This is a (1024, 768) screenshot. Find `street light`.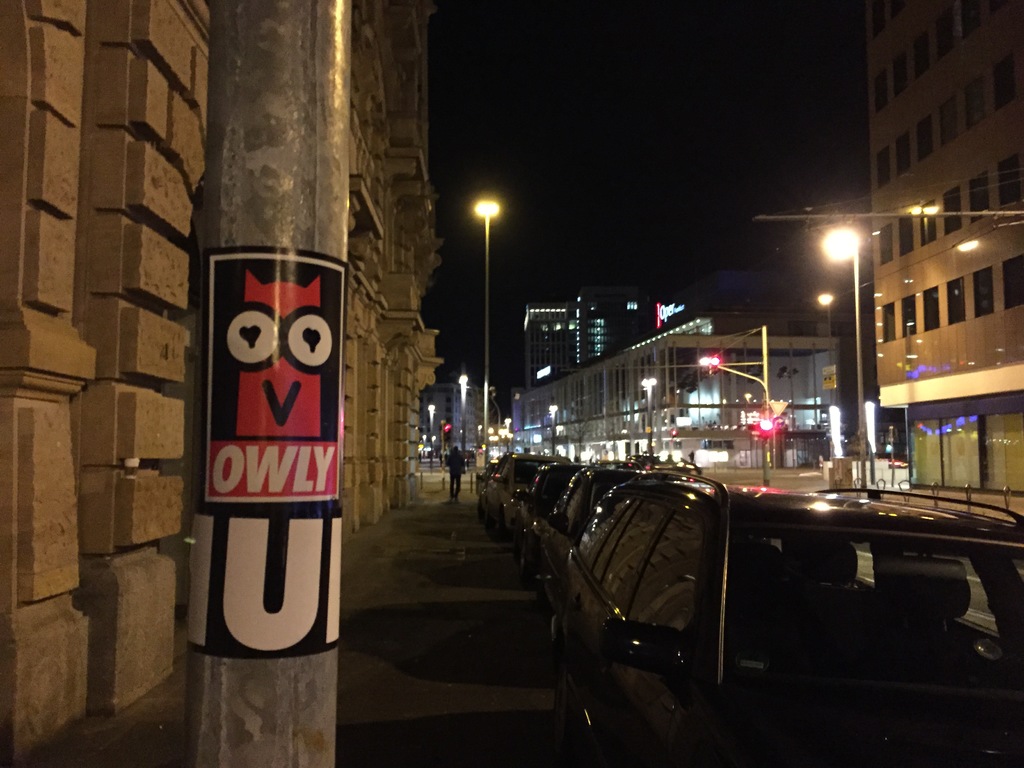
Bounding box: bbox(640, 380, 660, 454).
